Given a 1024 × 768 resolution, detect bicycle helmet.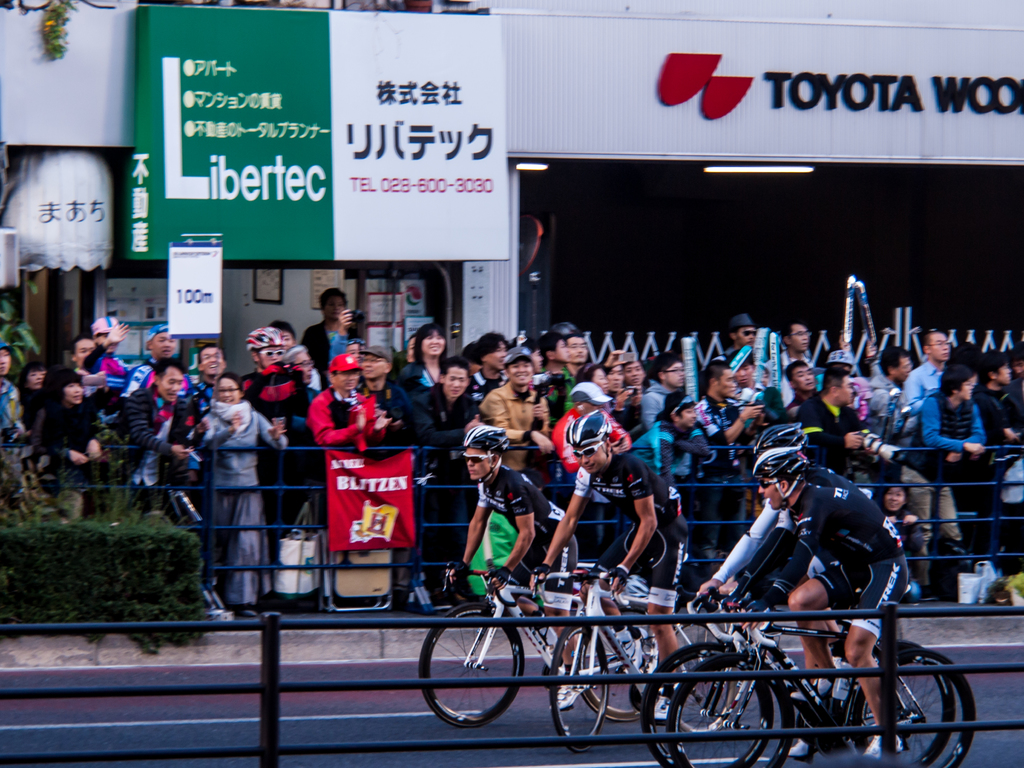
x1=460, y1=419, x2=503, y2=449.
